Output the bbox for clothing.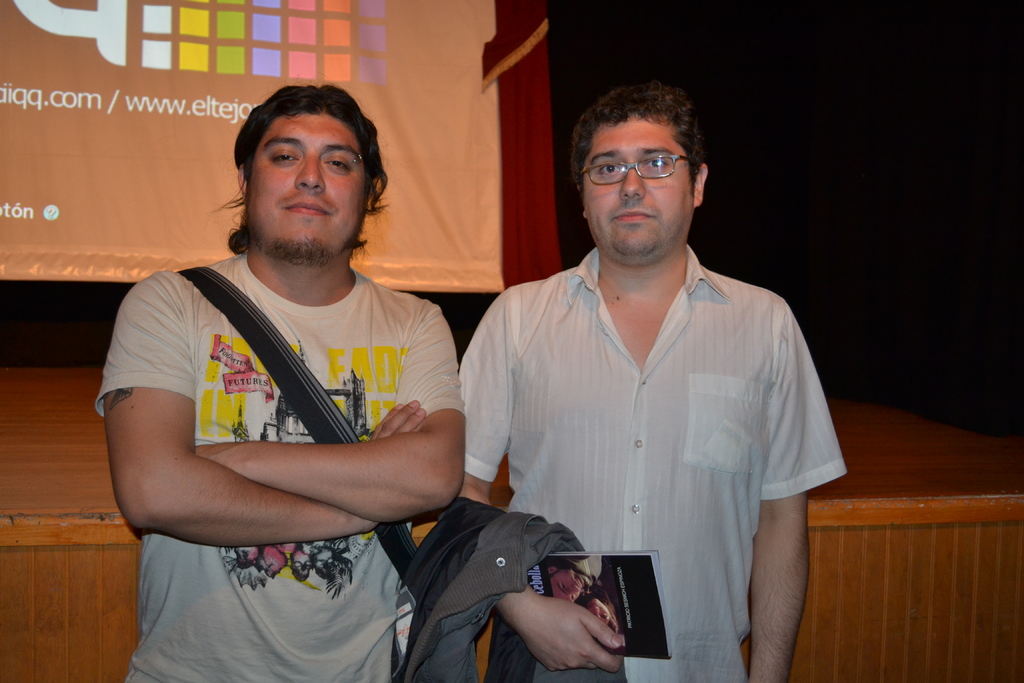
pyautogui.locateOnScreen(97, 256, 463, 682).
